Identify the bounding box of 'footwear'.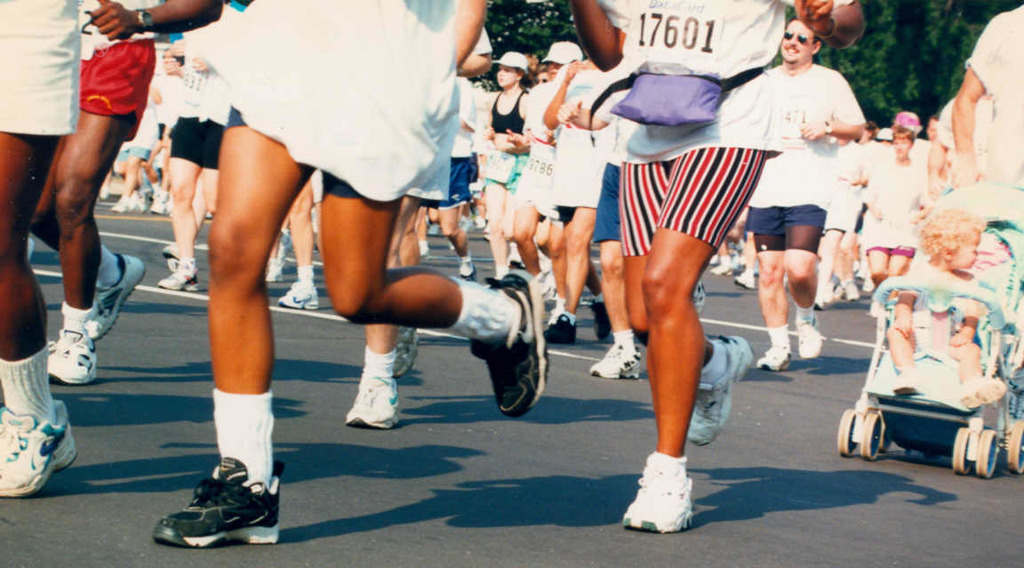
detection(159, 265, 202, 290).
